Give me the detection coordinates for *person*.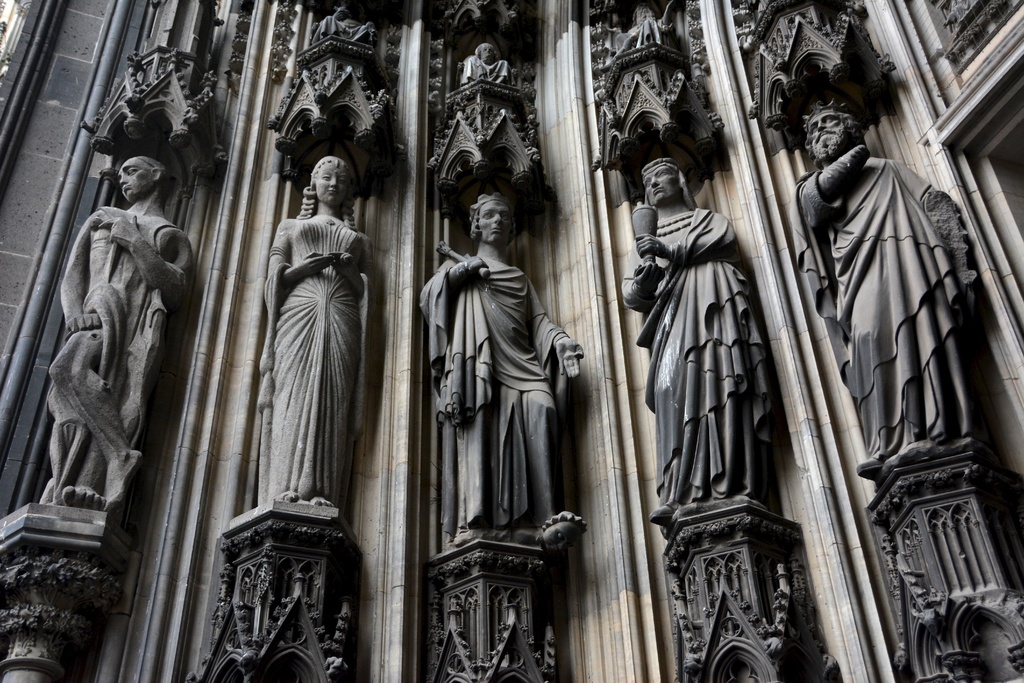
Rect(794, 96, 959, 481).
